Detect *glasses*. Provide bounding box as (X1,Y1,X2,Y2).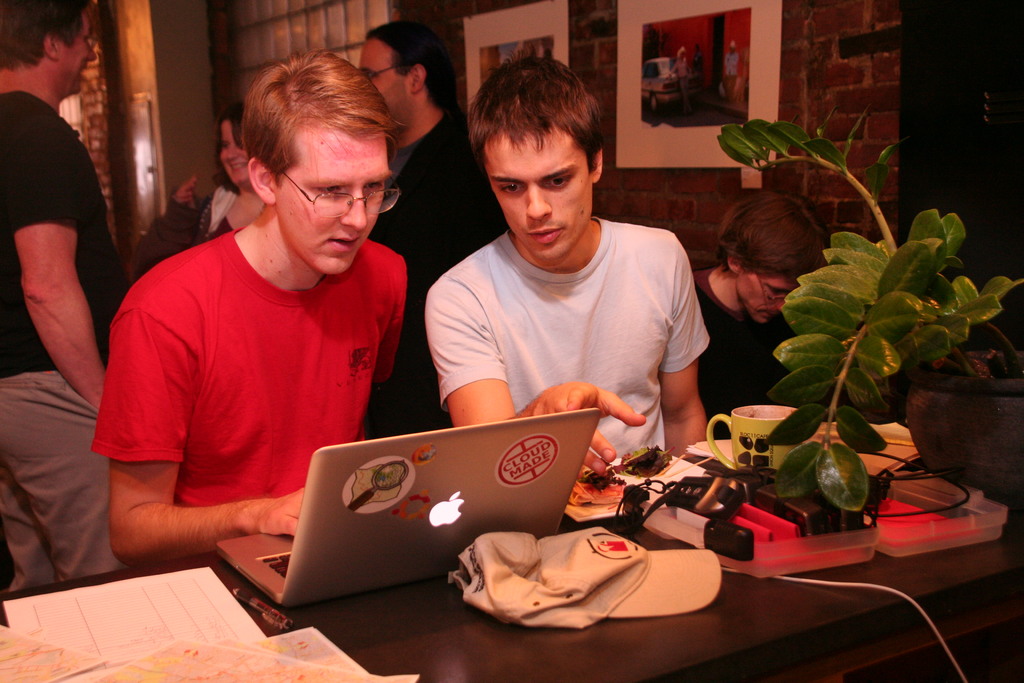
(270,167,399,220).
